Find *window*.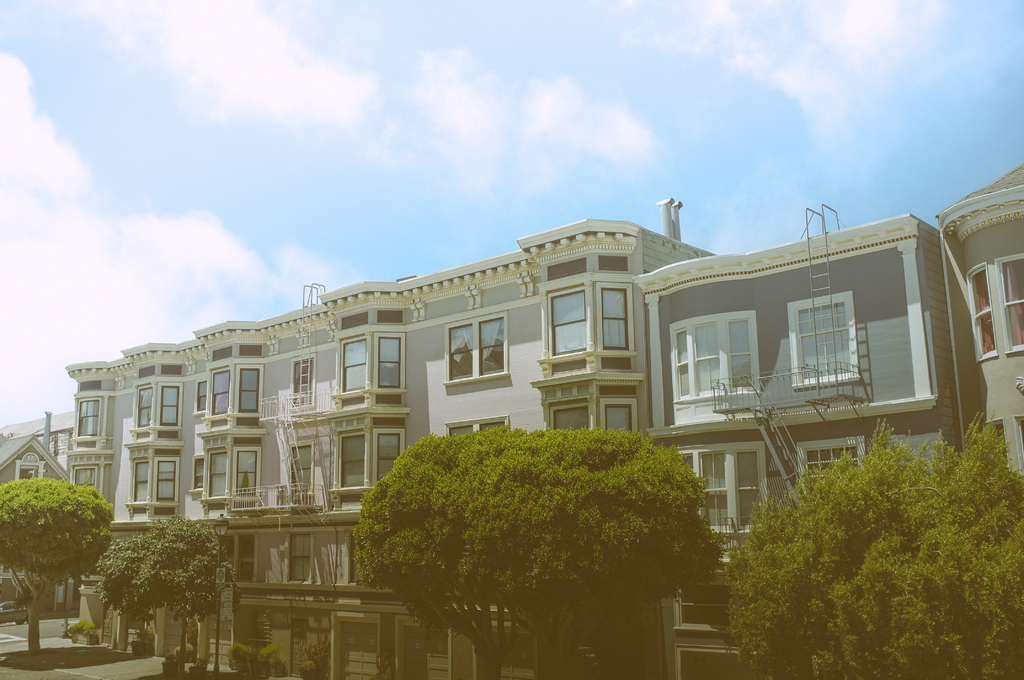
locate(191, 450, 207, 495).
